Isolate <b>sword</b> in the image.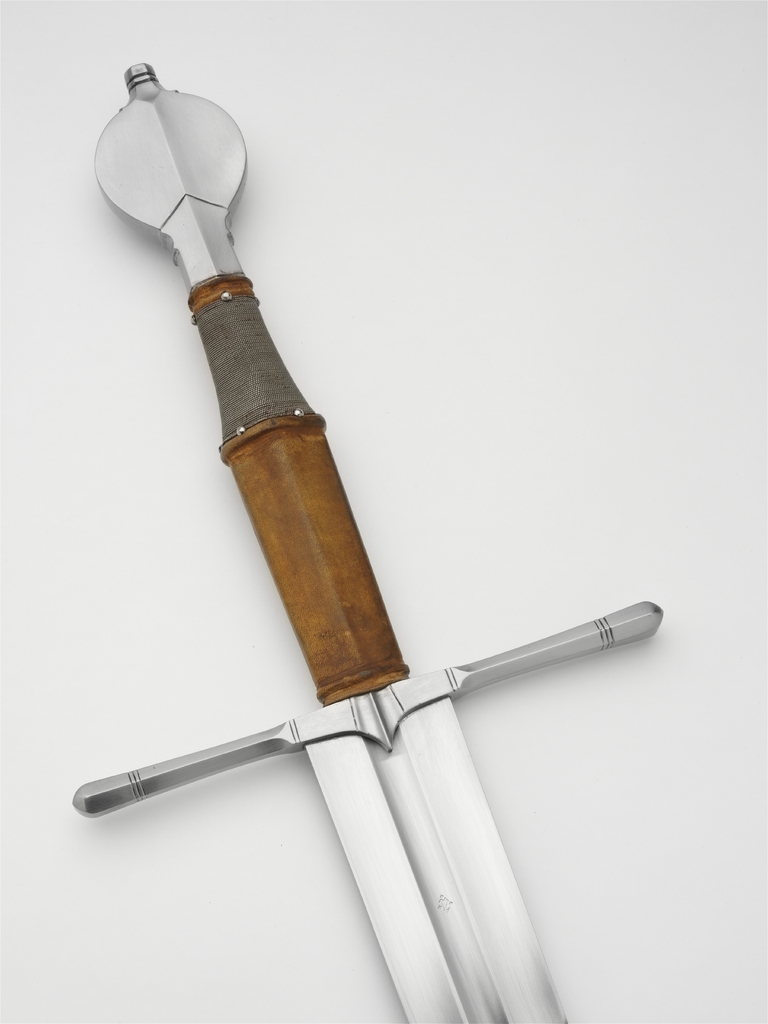
Isolated region: rect(70, 61, 662, 1023).
